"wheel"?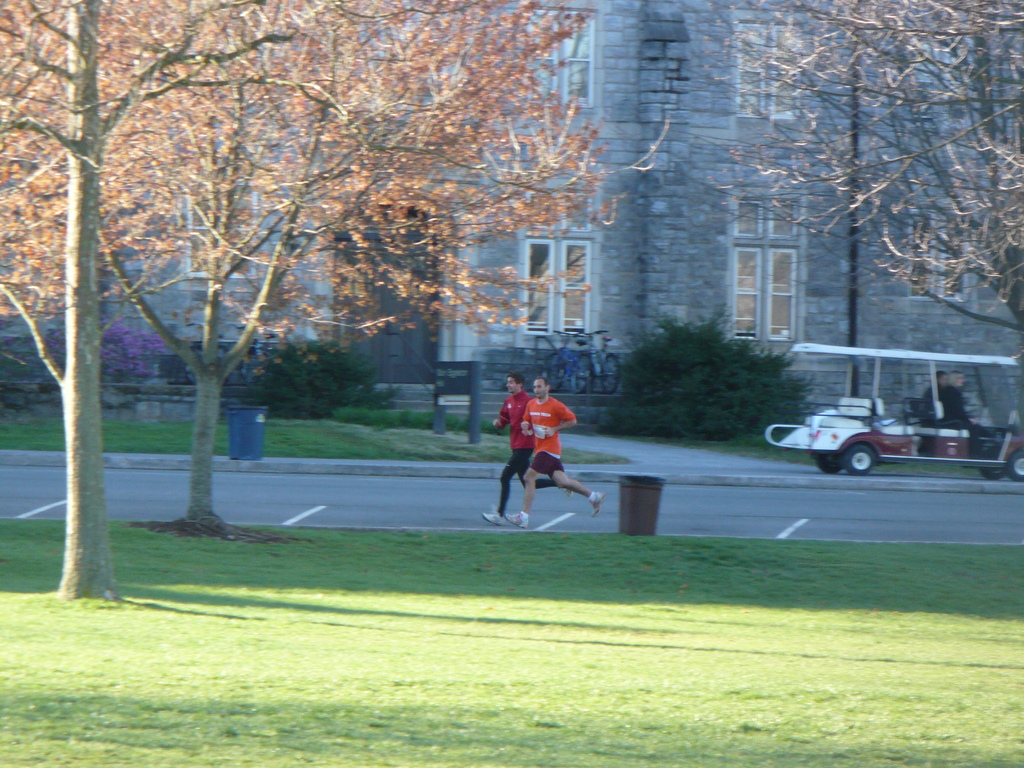
(983, 469, 1007, 481)
